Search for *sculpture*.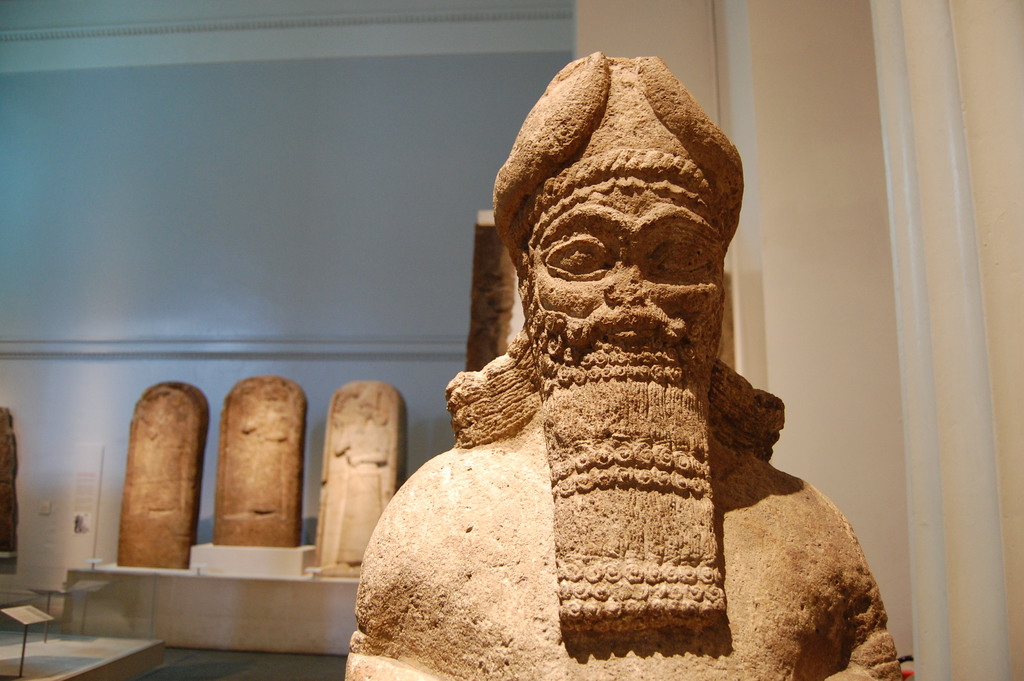
Found at (left=346, top=53, right=901, bottom=680).
